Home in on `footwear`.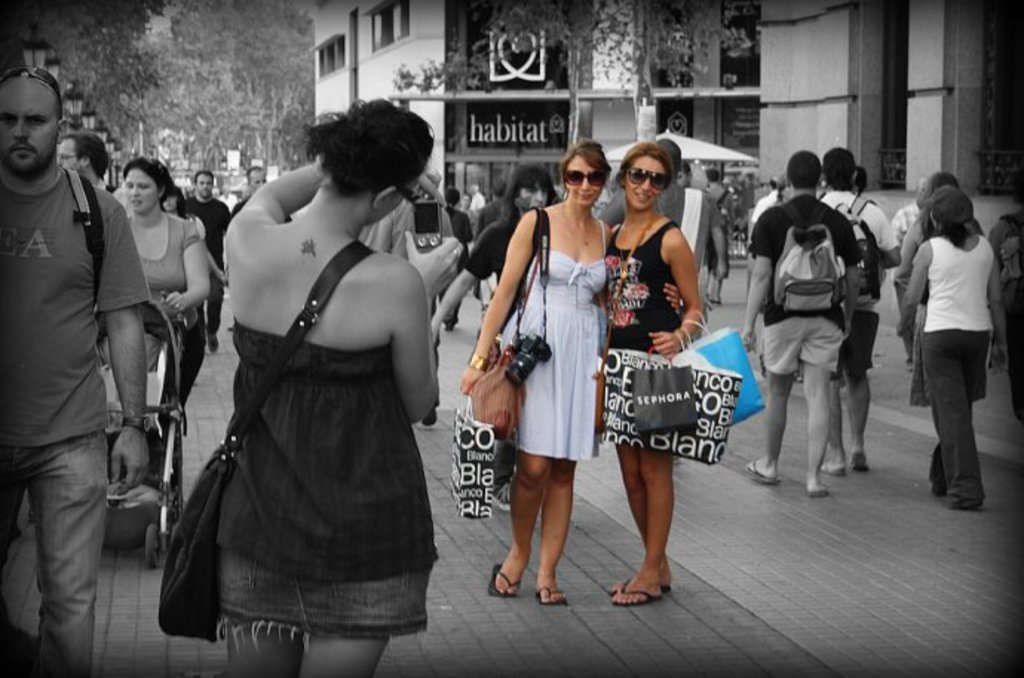
Homed in at crop(804, 485, 827, 496).
